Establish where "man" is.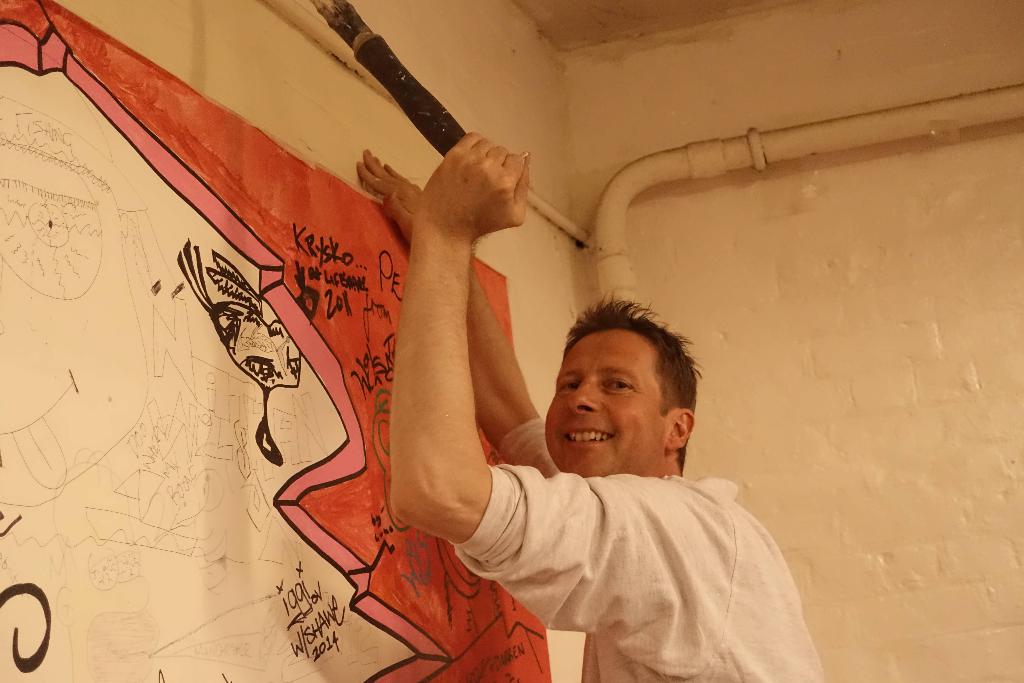
Established at Rect(353, 125, 826, 682).
